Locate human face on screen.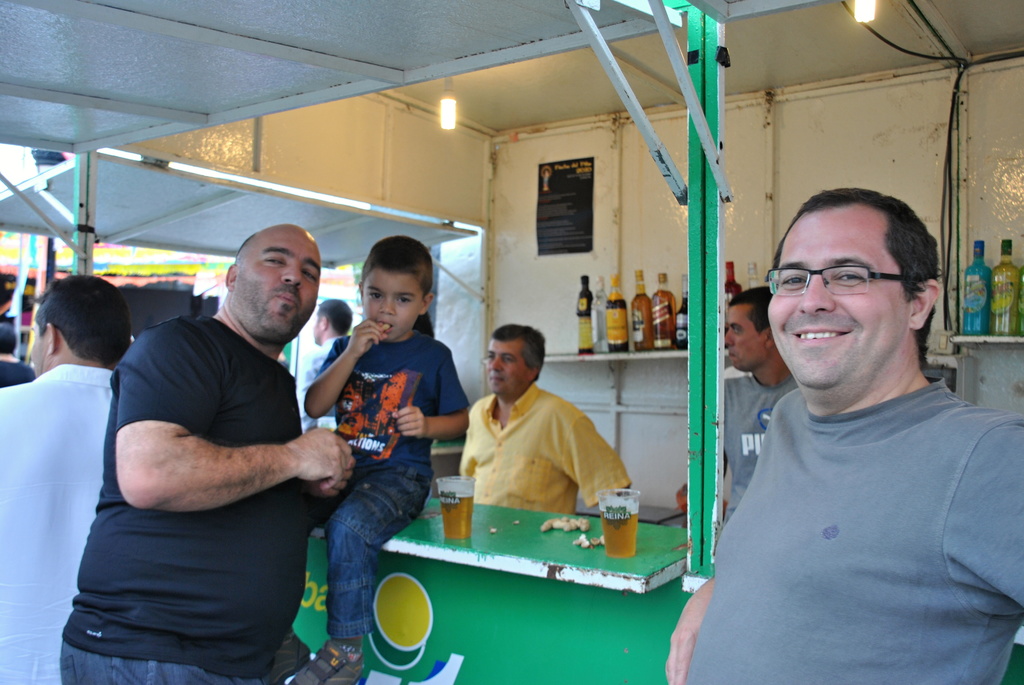
On screen at box(362, 269, 423, 337).
